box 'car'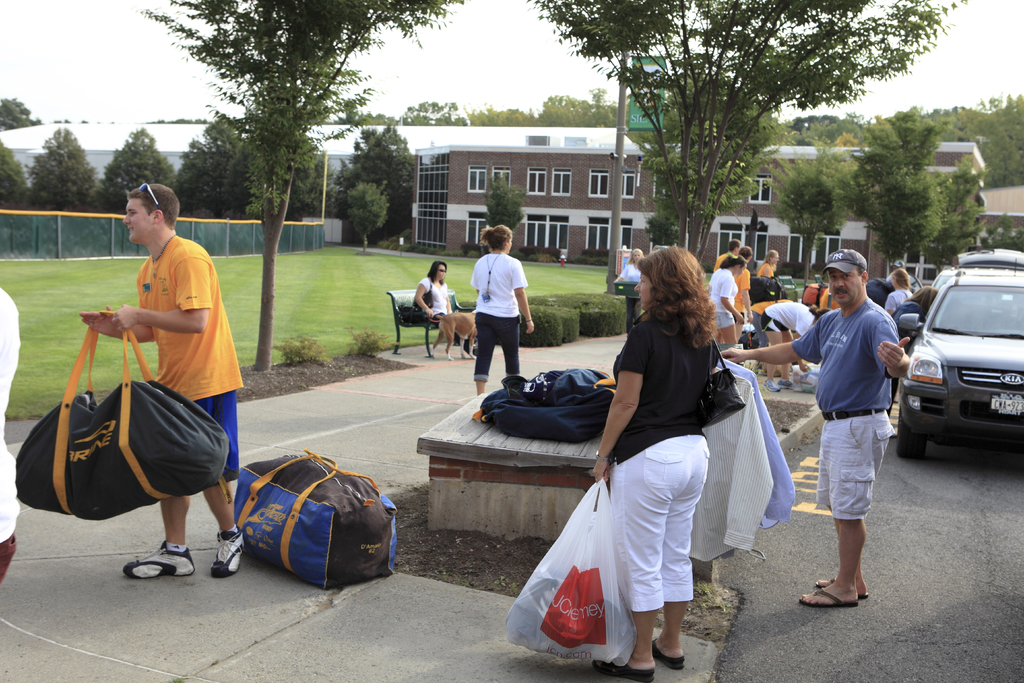
[x1=893, y1=272, x2=1023, y2=457]
